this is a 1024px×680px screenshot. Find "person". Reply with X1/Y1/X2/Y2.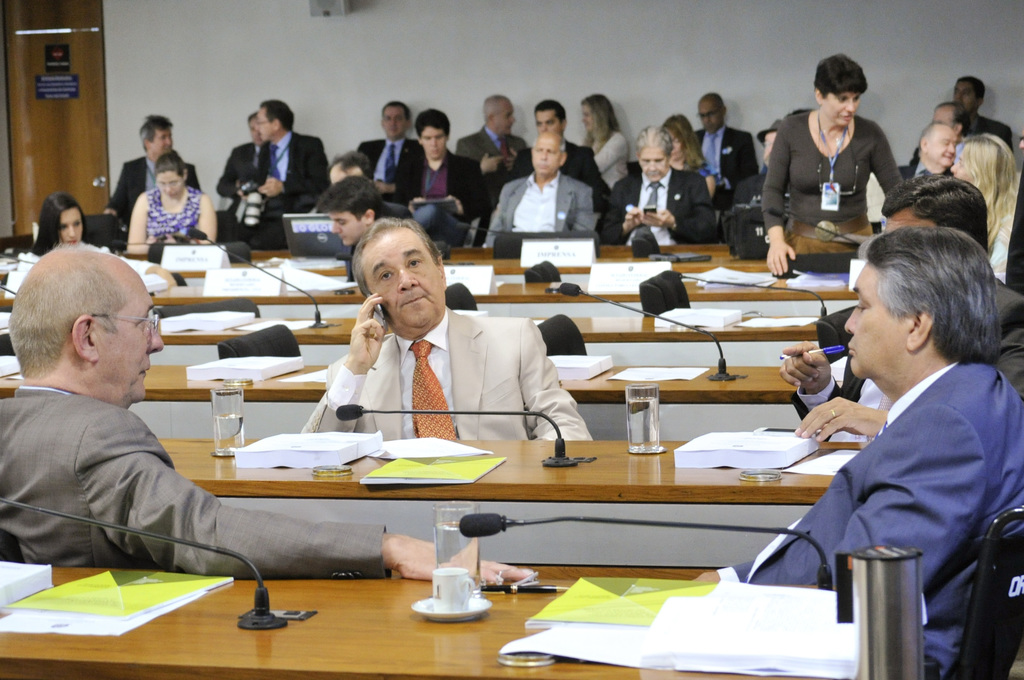
301/217/595/439.
